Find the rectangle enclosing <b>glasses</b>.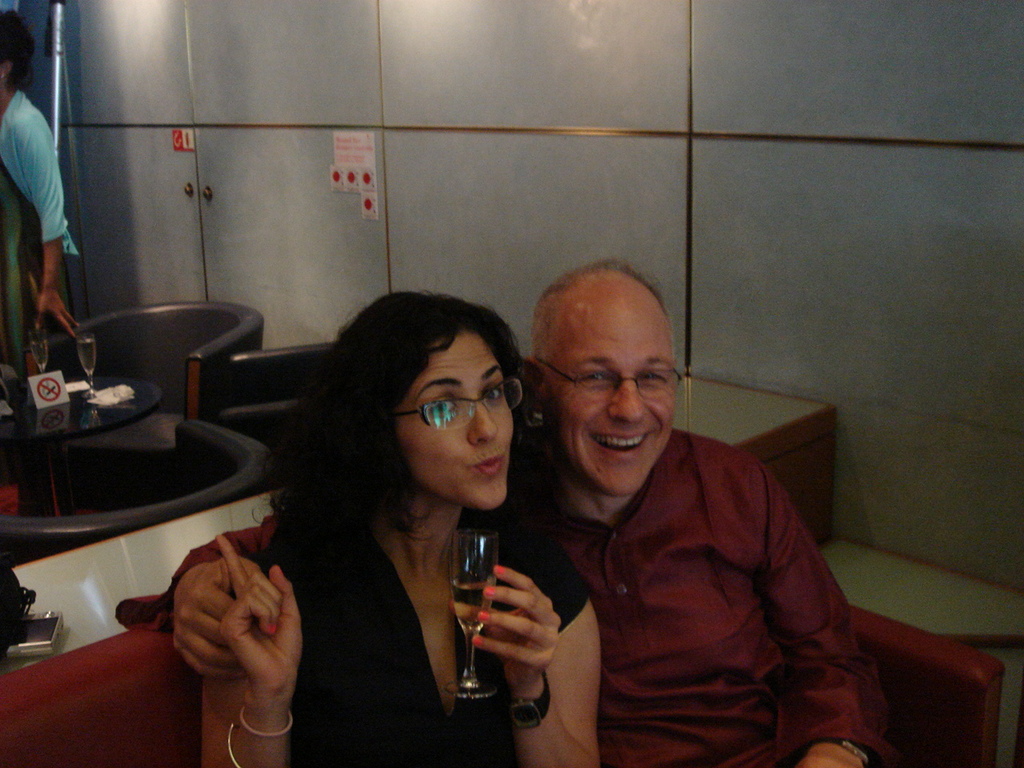
bbox=(533, 354, 681, 402).
